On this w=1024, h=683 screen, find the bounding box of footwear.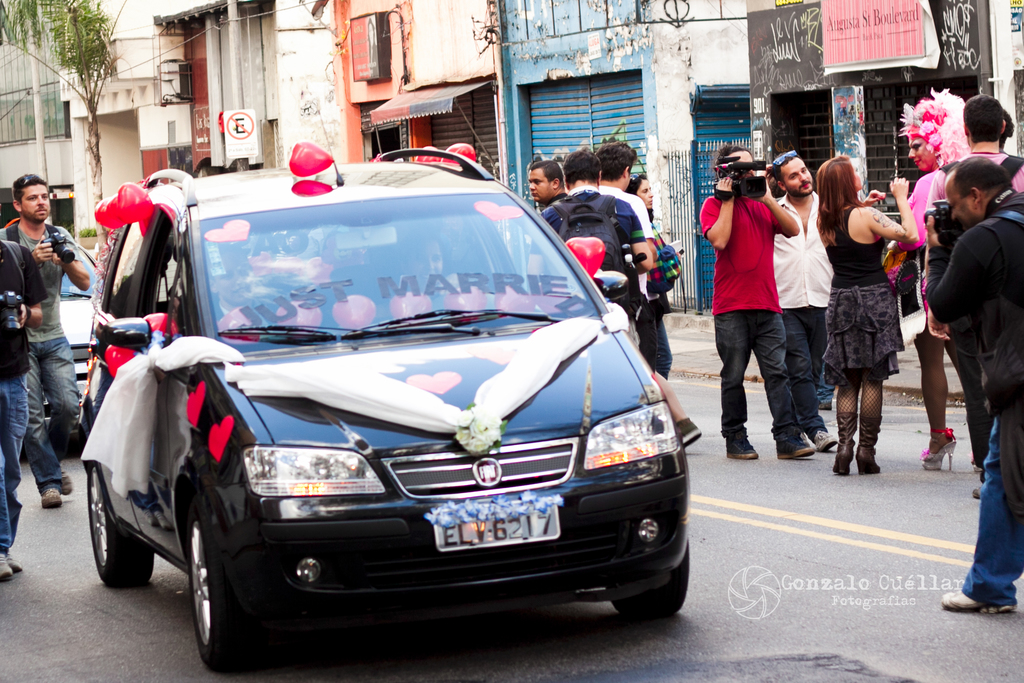
Bounding box: x1=941 y1=583 x2=1016 y2=614.
